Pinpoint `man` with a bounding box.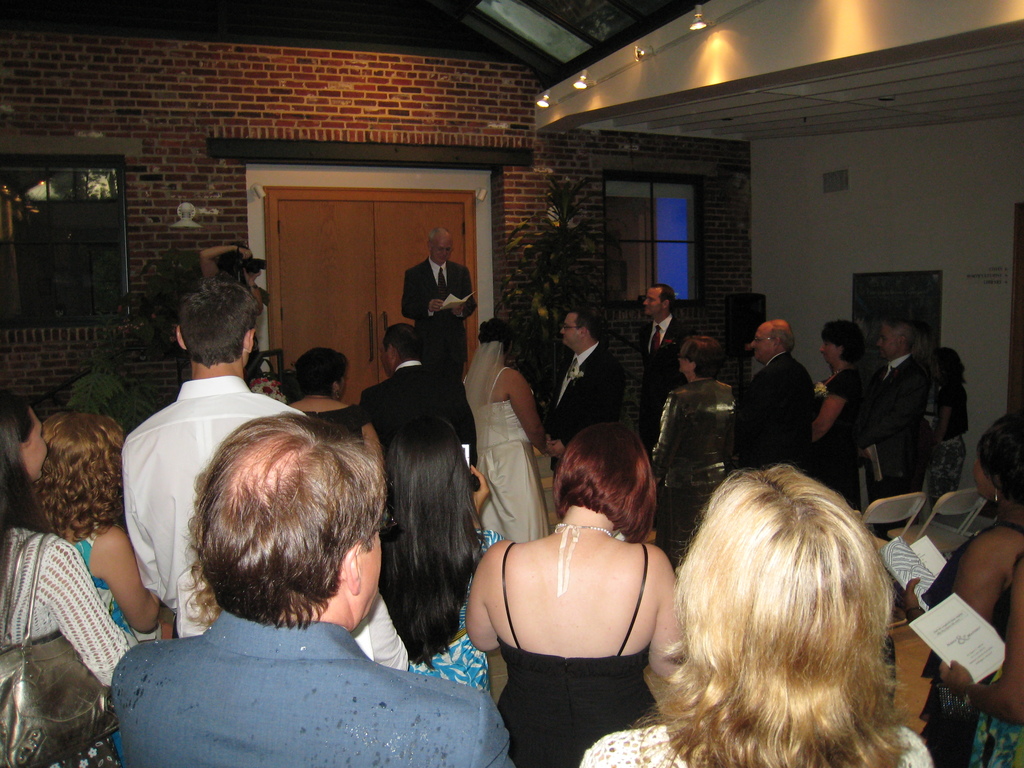
box=[117, 273, 298, 639].
